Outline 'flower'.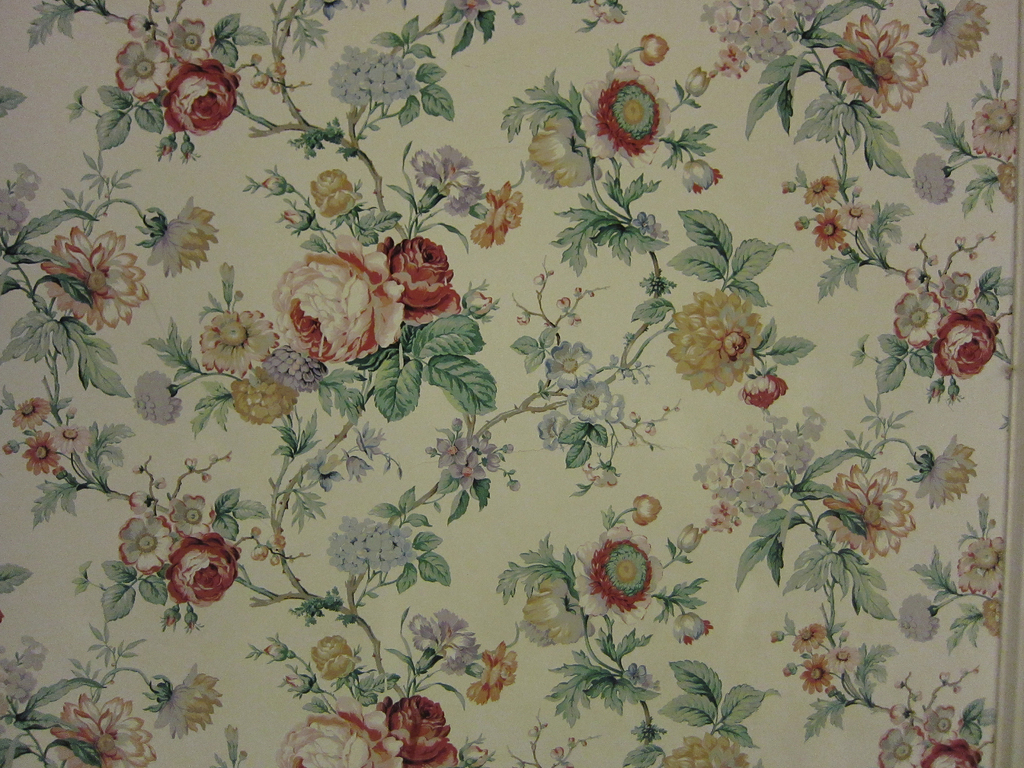
Outline: box=[806, 211, 849, 255].
